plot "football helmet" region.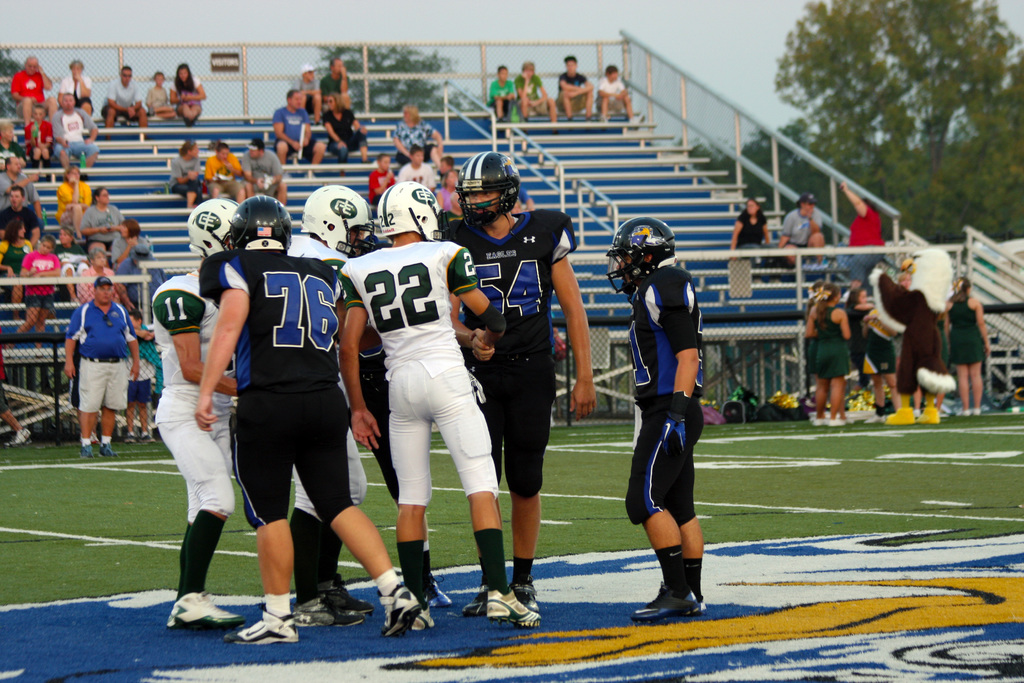
Plotted at 598,215,676,296.
